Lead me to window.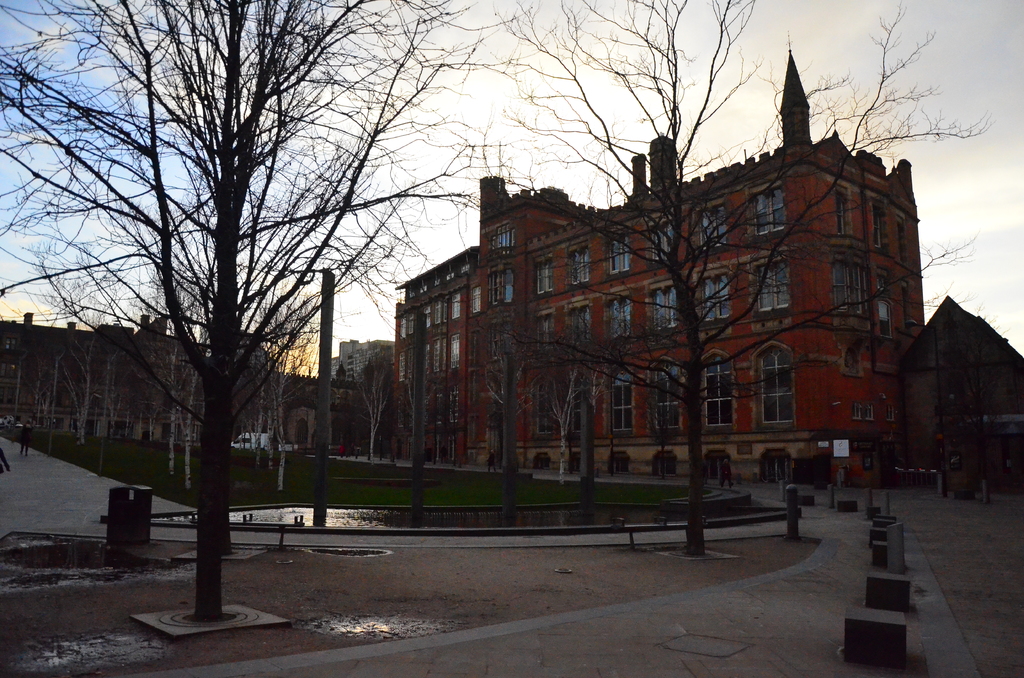
Lead to (left=899, top=211, right=911, bottom=270).
